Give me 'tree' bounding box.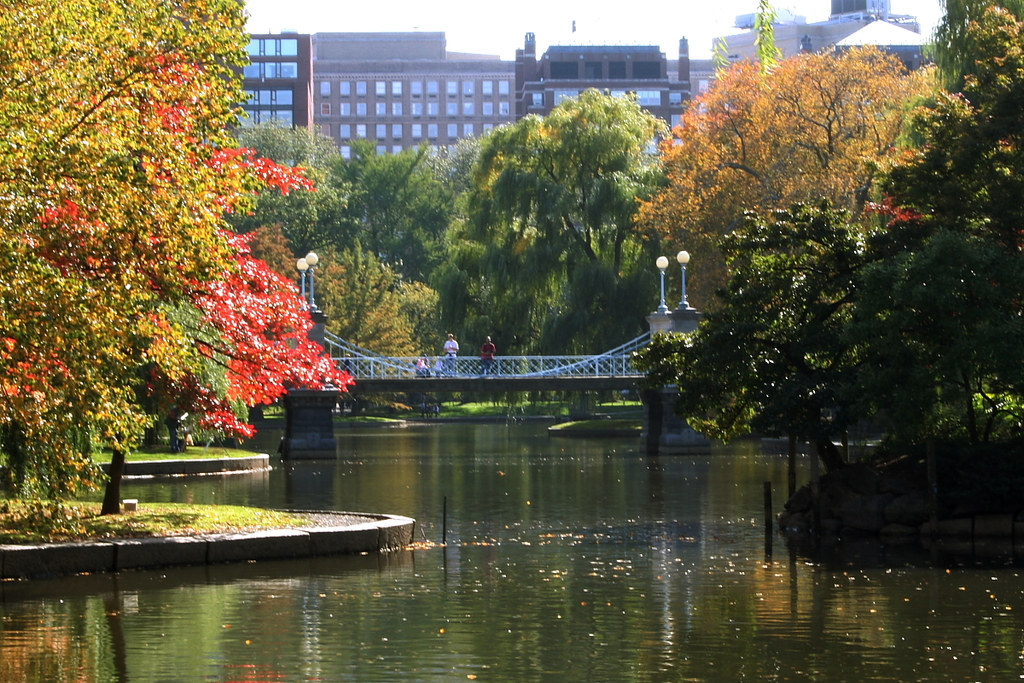
x1=714 y1=0 x2=794 y2=81.
